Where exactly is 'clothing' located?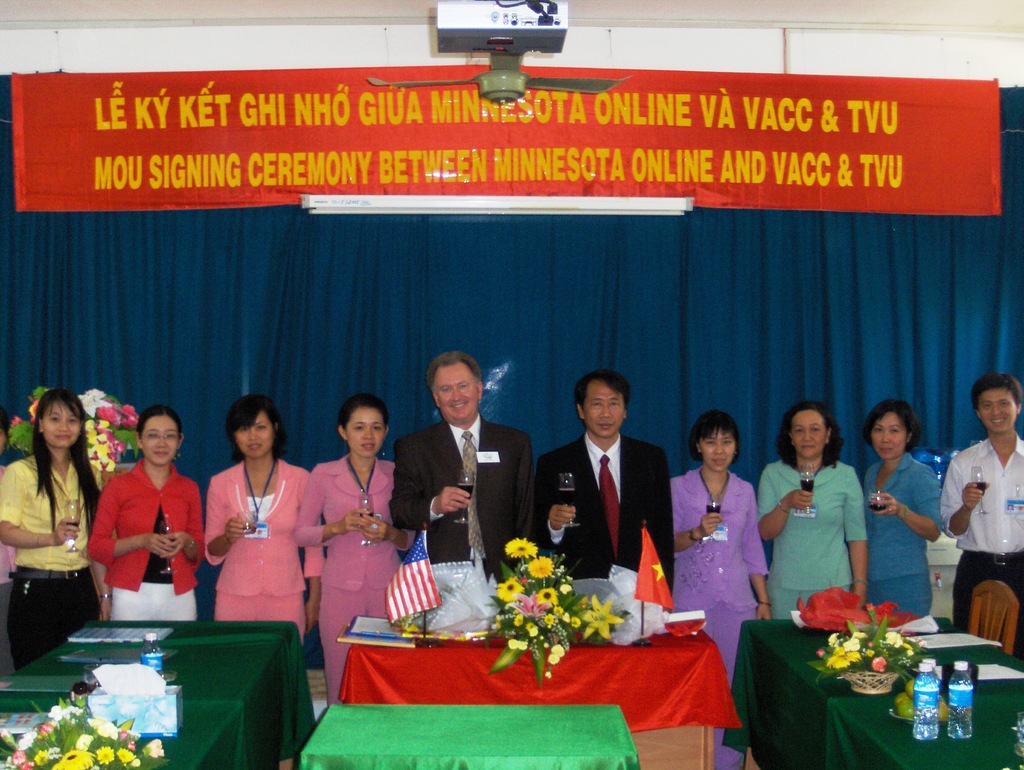
Its bounding box is l=84, t=465, r=198, b=622.
